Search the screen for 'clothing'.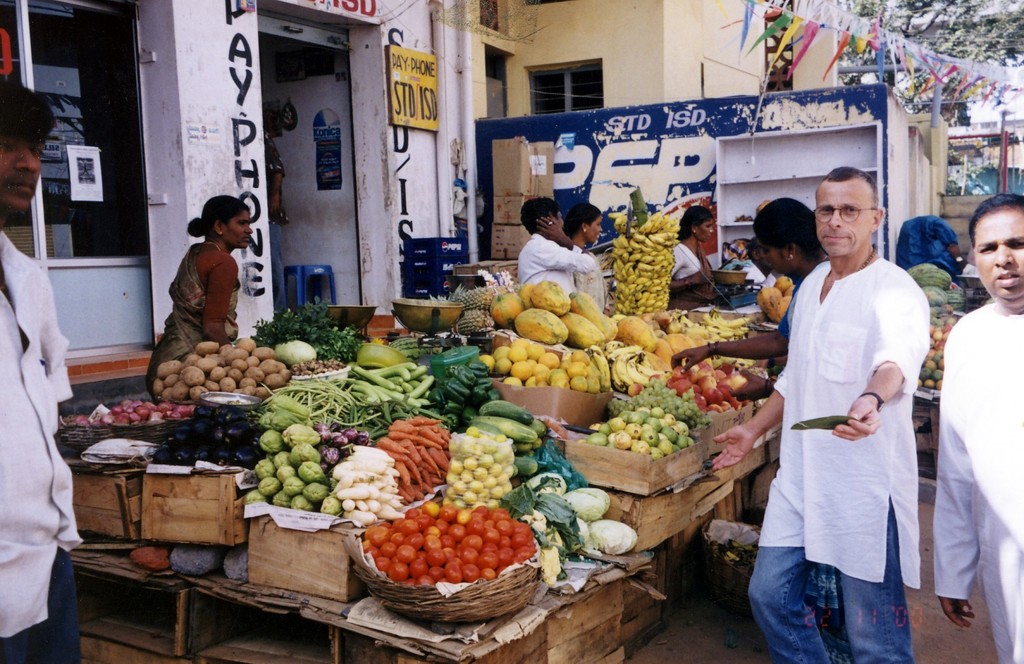
Found at [x1=0, y1=229, x2=98, y2=663].
